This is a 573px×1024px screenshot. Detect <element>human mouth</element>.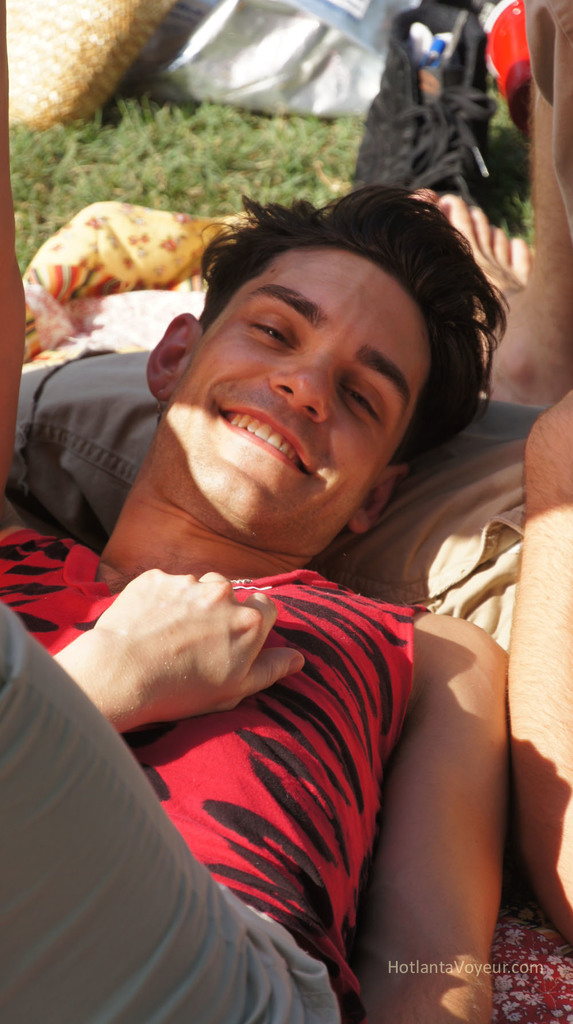
(201,403,317,462).
